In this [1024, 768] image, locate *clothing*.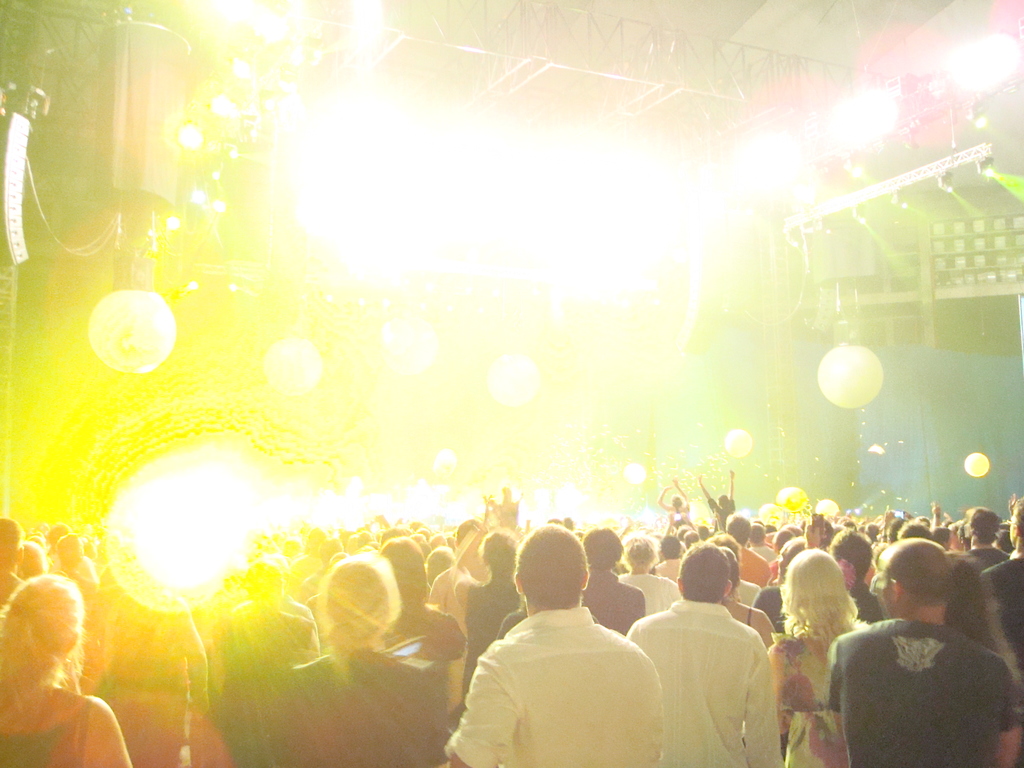
Bounding box: bbox=[622, 589, 786, 767].
